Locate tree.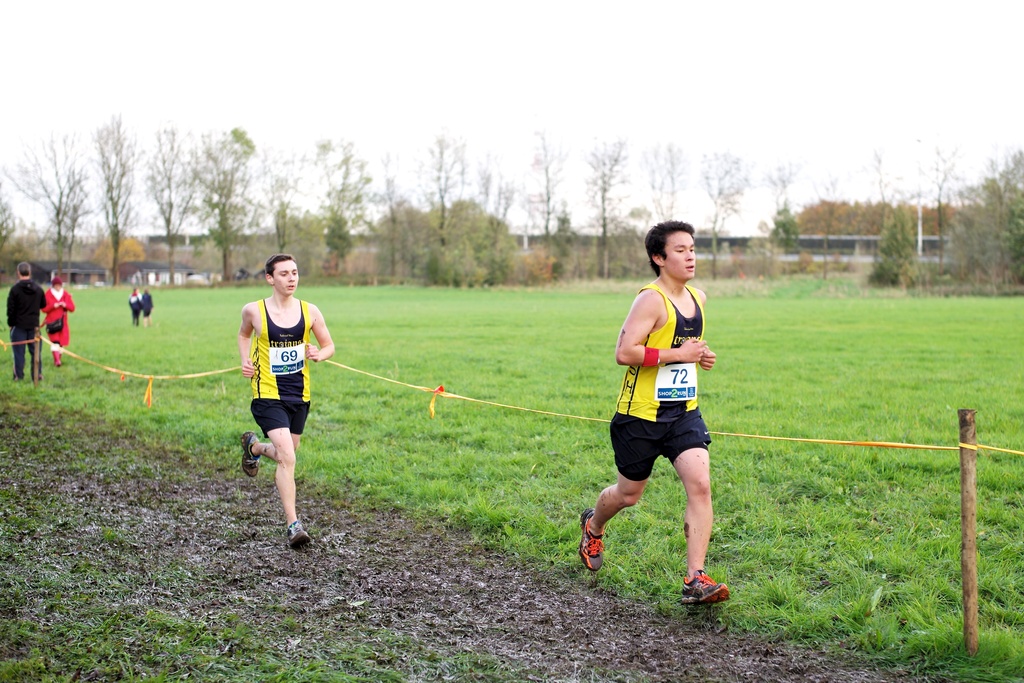
Bounding box: x1=697 y1=143 x2=749 y2=260.
